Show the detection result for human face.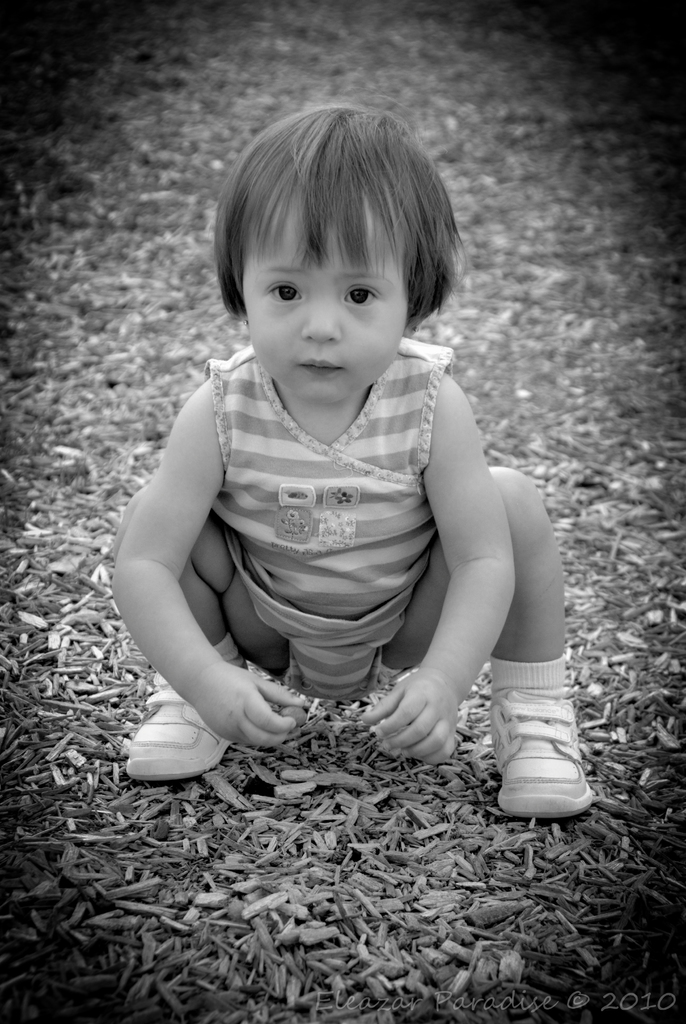
<box>241,204,409,399</box>.
